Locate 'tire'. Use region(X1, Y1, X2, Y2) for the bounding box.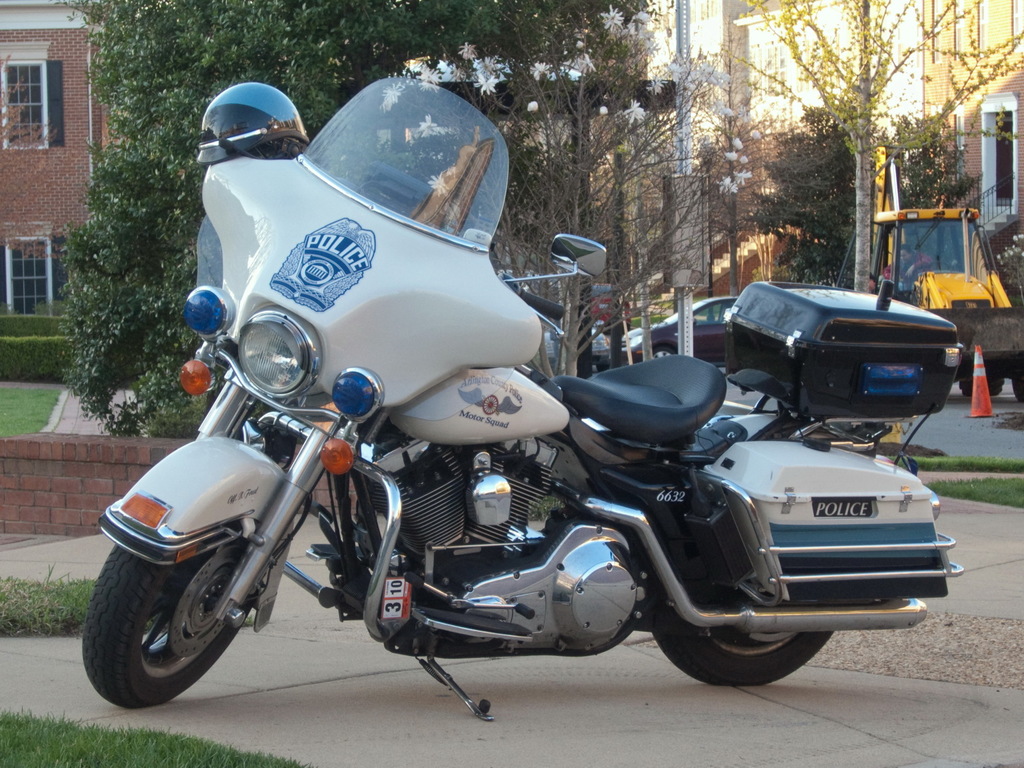
region(822, 422, 872, 456).
